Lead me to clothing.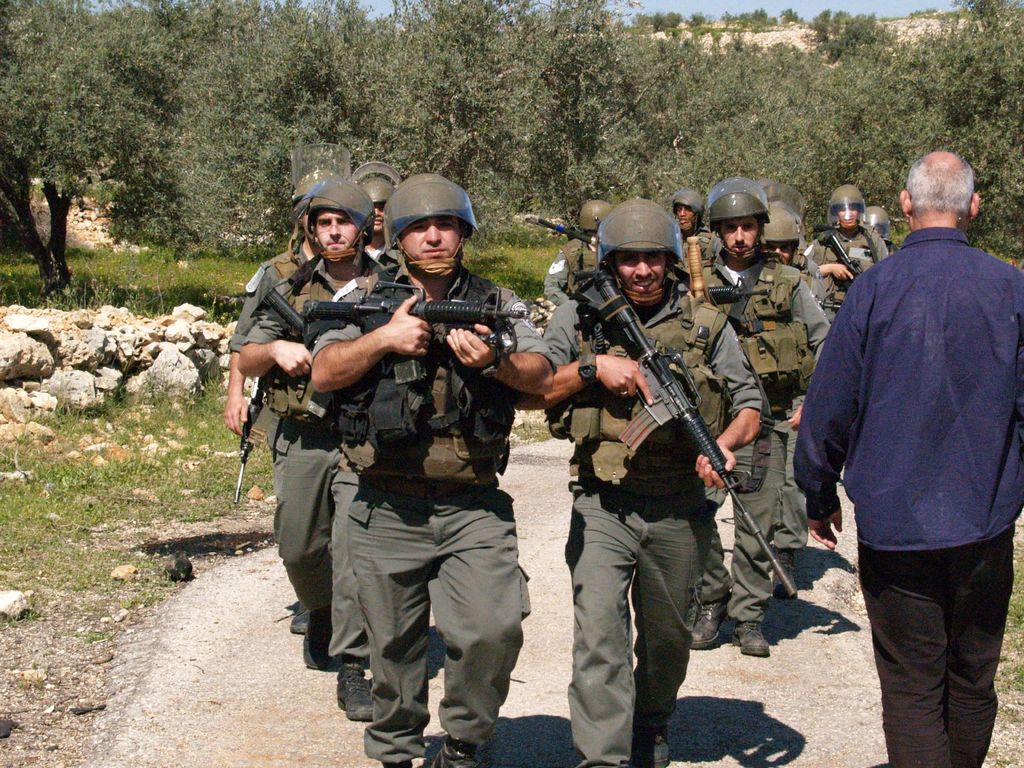
Lead to l=312, t=264, r=559, b=767.
